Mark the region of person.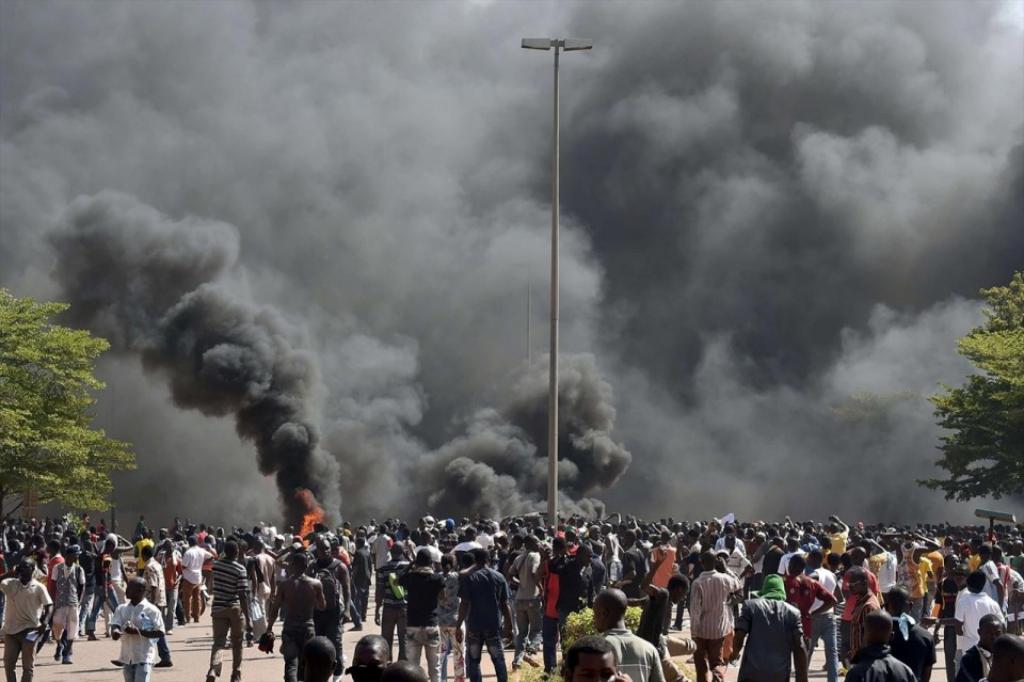
Region: 261:549:326:678.
